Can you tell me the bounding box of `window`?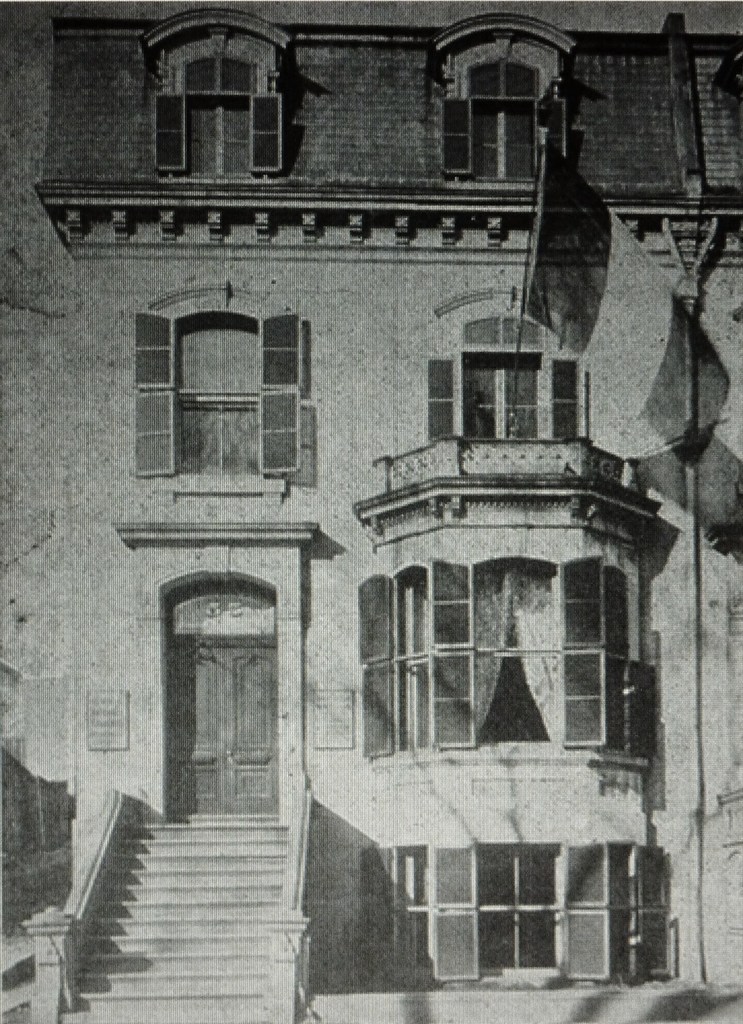
region(140, 25, 307, 161).
